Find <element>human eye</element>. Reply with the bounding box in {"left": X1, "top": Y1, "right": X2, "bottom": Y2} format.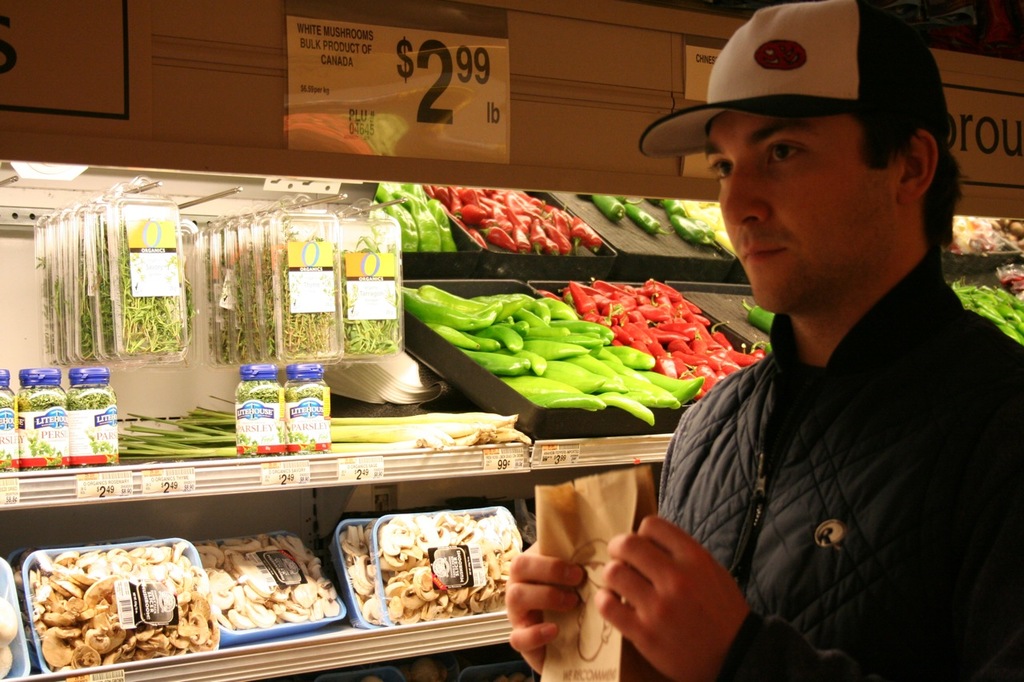
{"left": 764, "top": 138, "right": 810, "bottom": 166}.
